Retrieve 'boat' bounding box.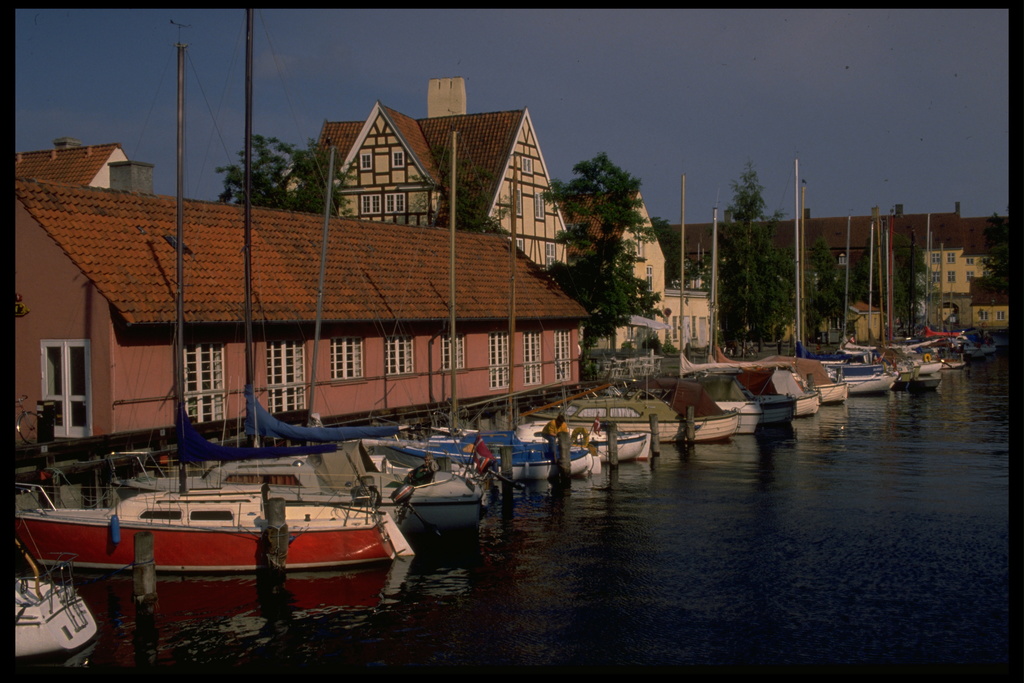
Bounding box: (10,477,405,569).
